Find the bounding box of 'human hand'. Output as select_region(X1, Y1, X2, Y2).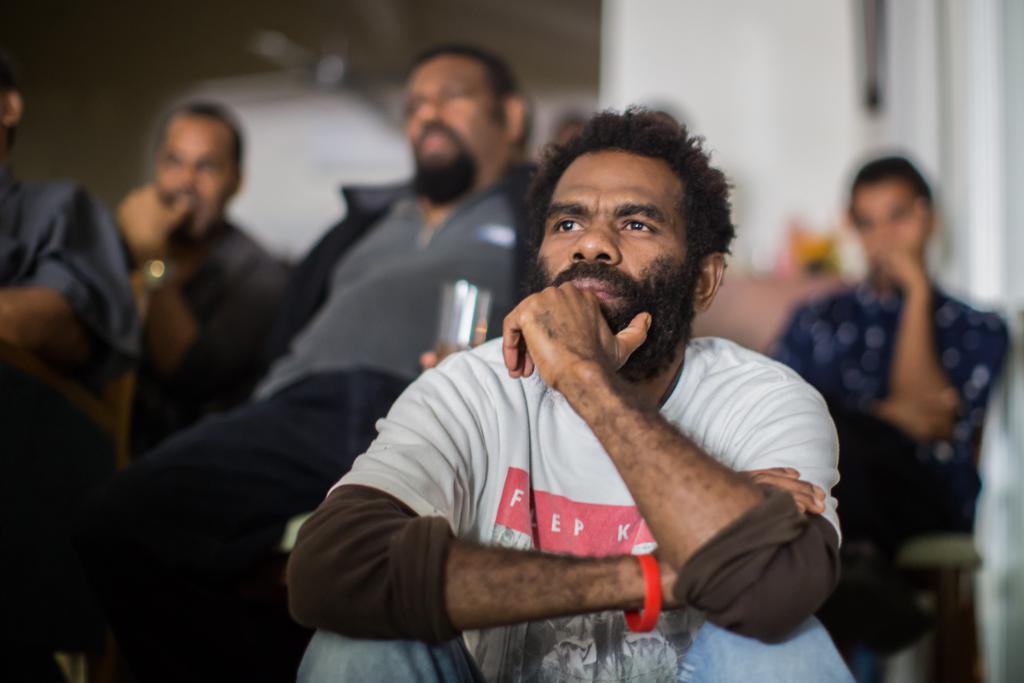
select_region(498, 265, 650, 413).
